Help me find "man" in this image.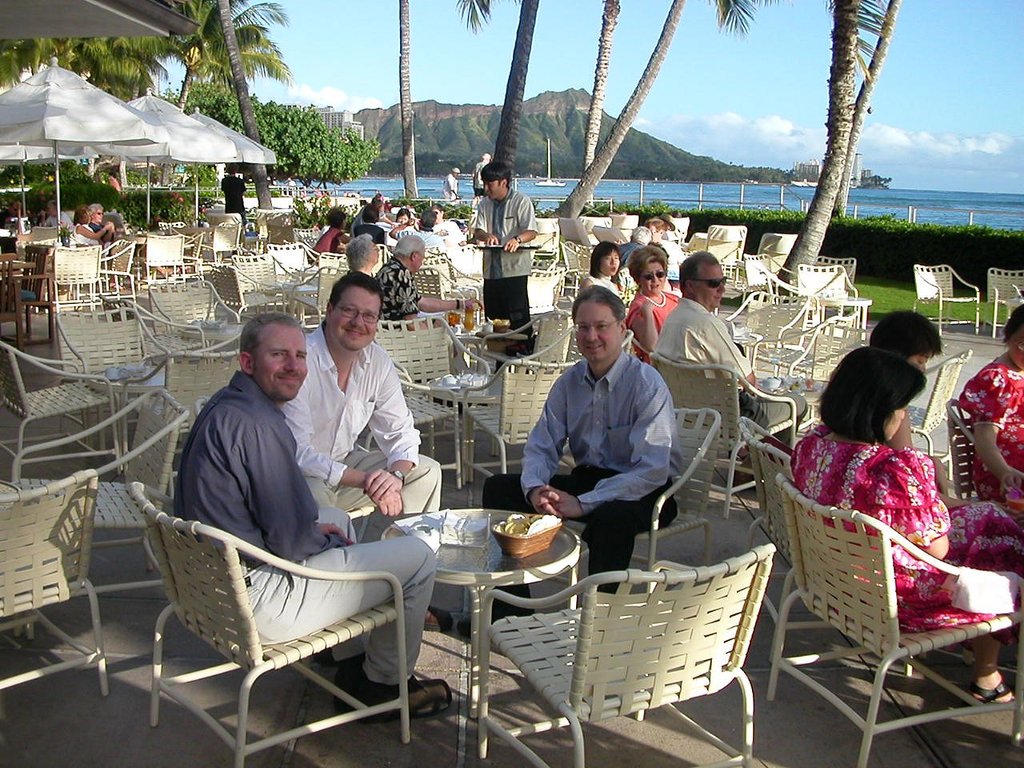
Found it: pyautogui.locateOnScreen(278, 270, 447, 630).
